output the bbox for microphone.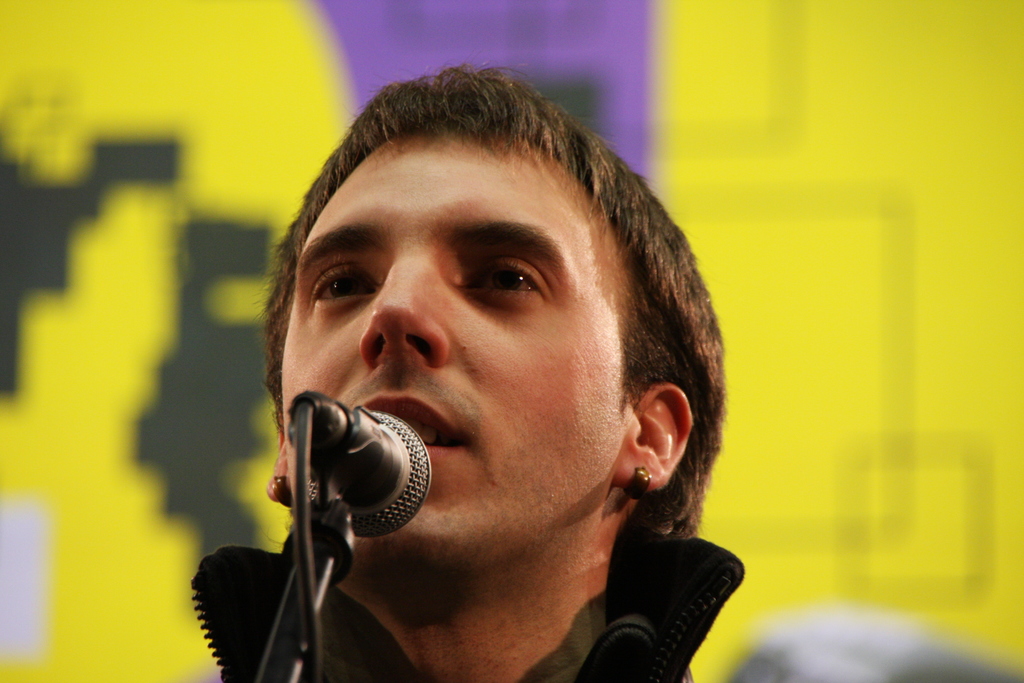
bbox=[279, 384, 435, 552].
